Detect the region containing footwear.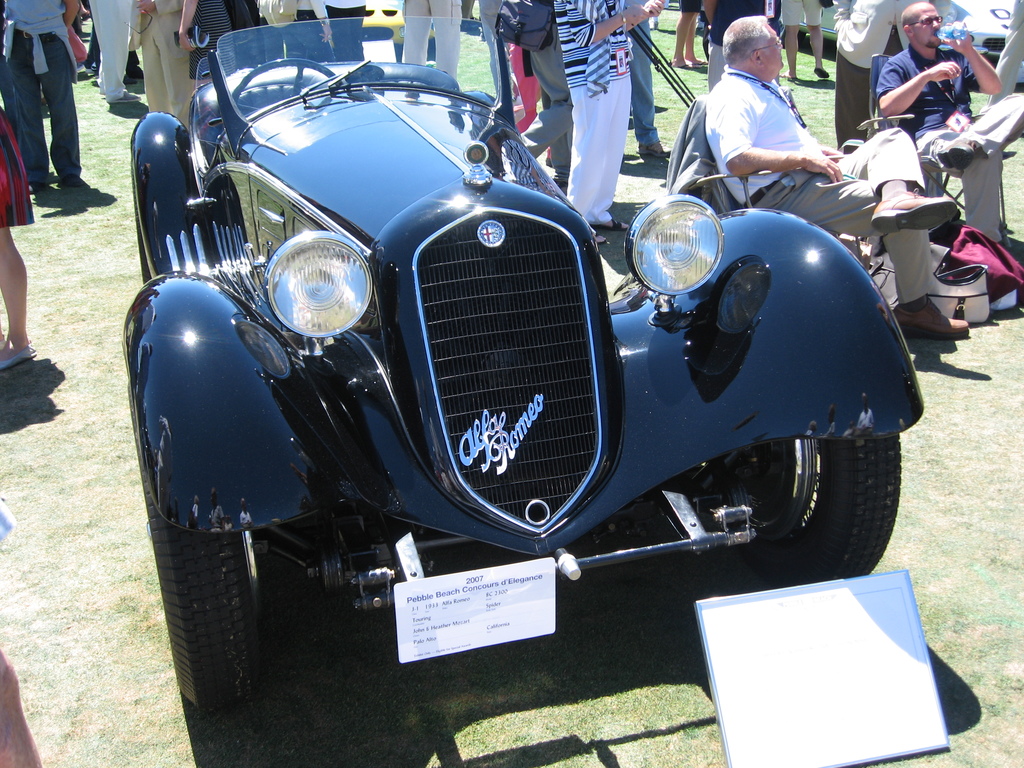
x1=879, y1=290, x2=967, y2=338.
